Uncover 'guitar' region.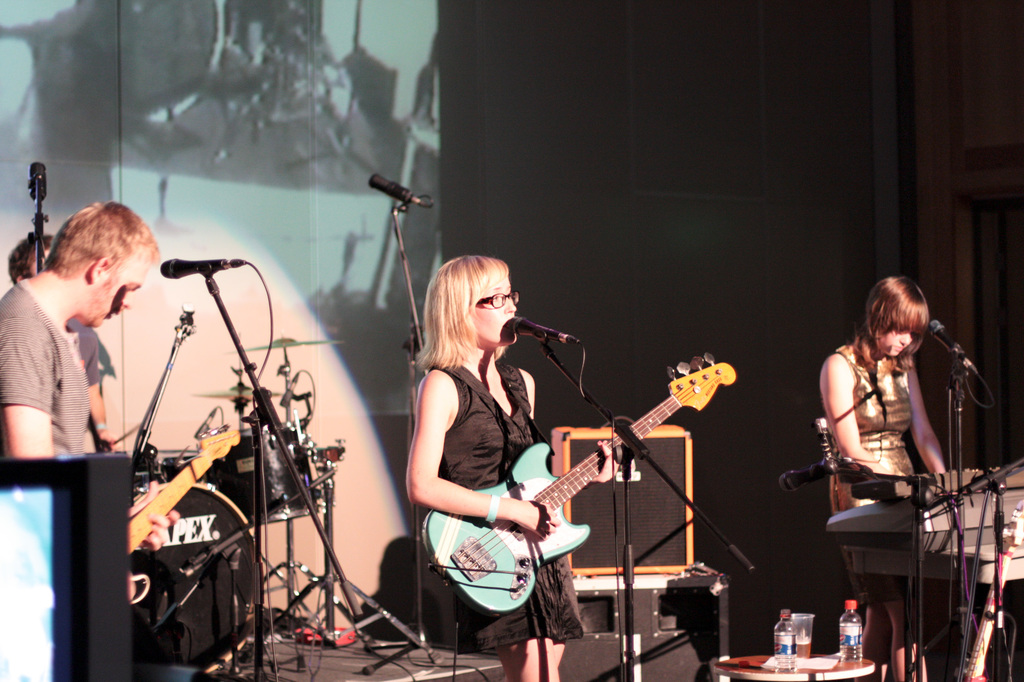
Uncovered: [left=114, top=421, right=244, bottom=638].
